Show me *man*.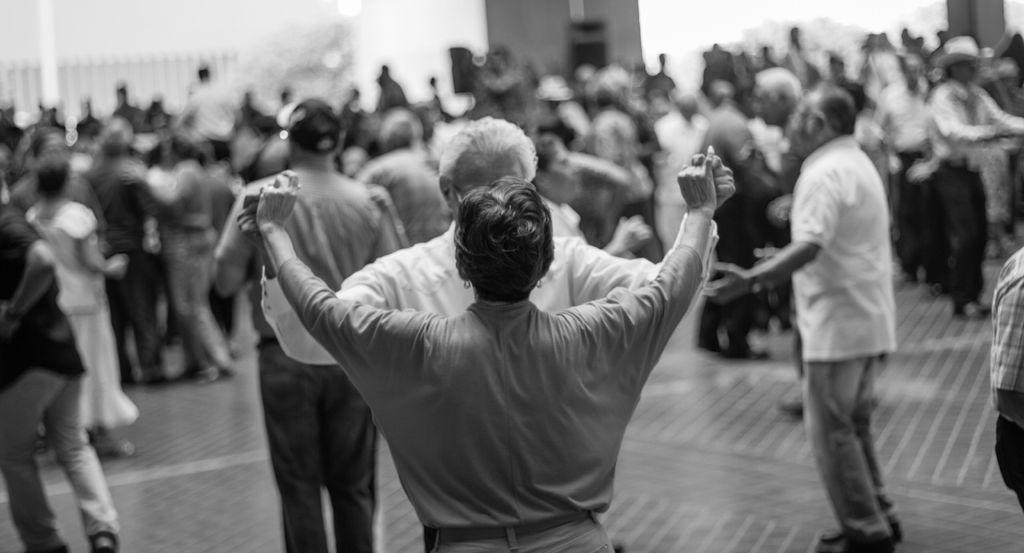
*man* is here: x1=877, y1=48, x2=925, y2=280.
